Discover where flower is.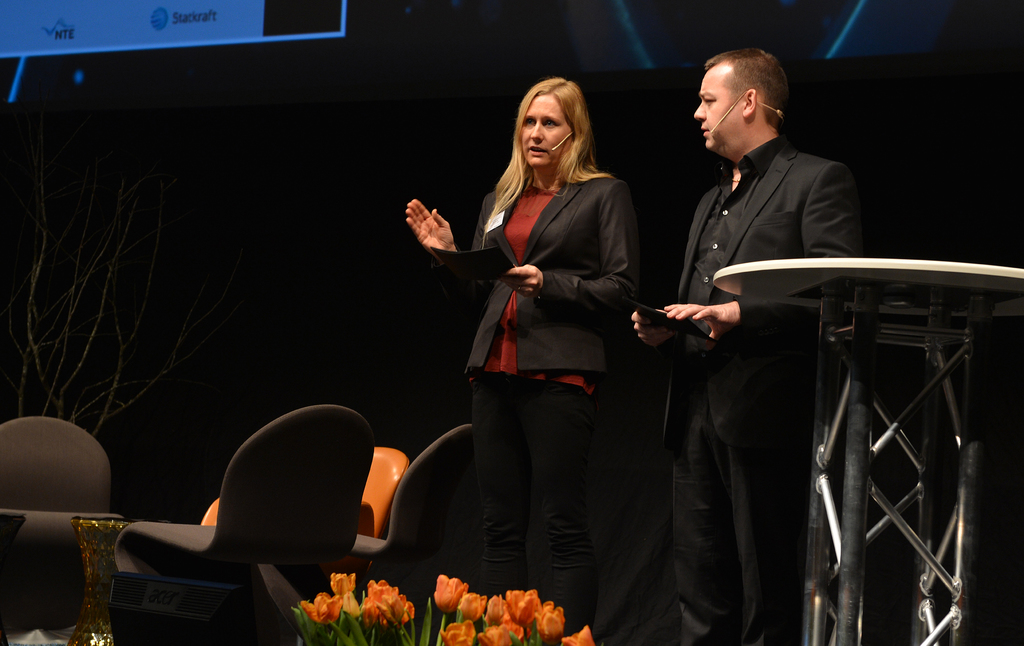
Discovered at 328, 569, 357, 594.
